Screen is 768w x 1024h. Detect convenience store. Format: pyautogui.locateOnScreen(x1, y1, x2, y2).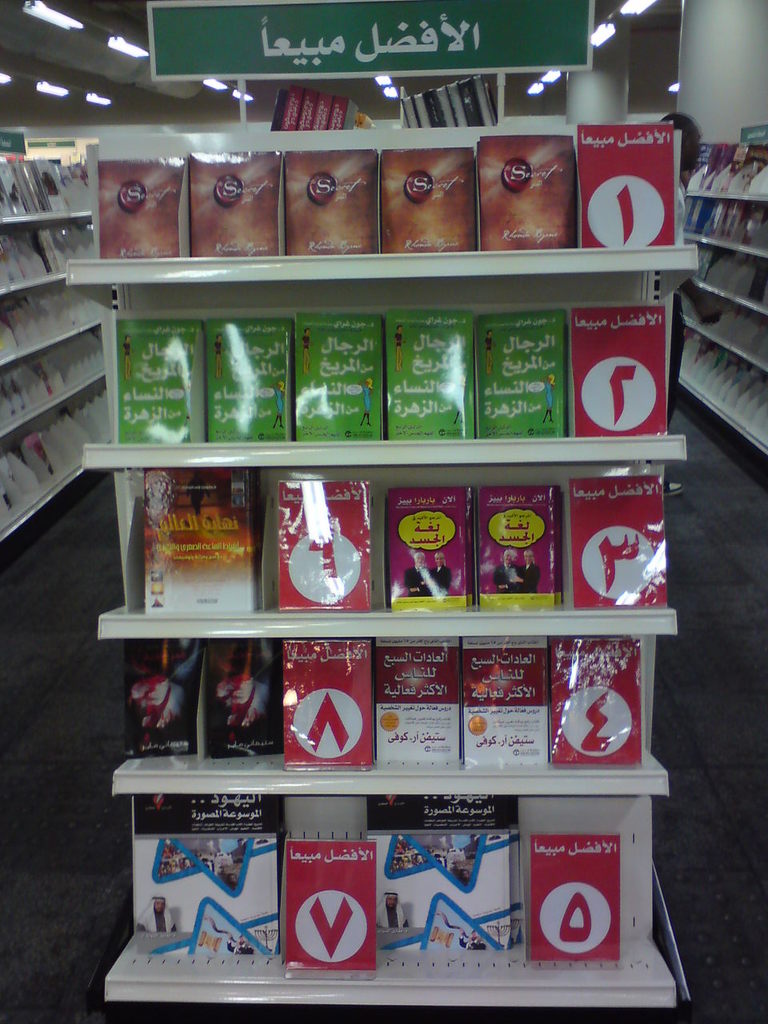
pyautogui.locateOnScreen(28, 49, 751, 1013).
